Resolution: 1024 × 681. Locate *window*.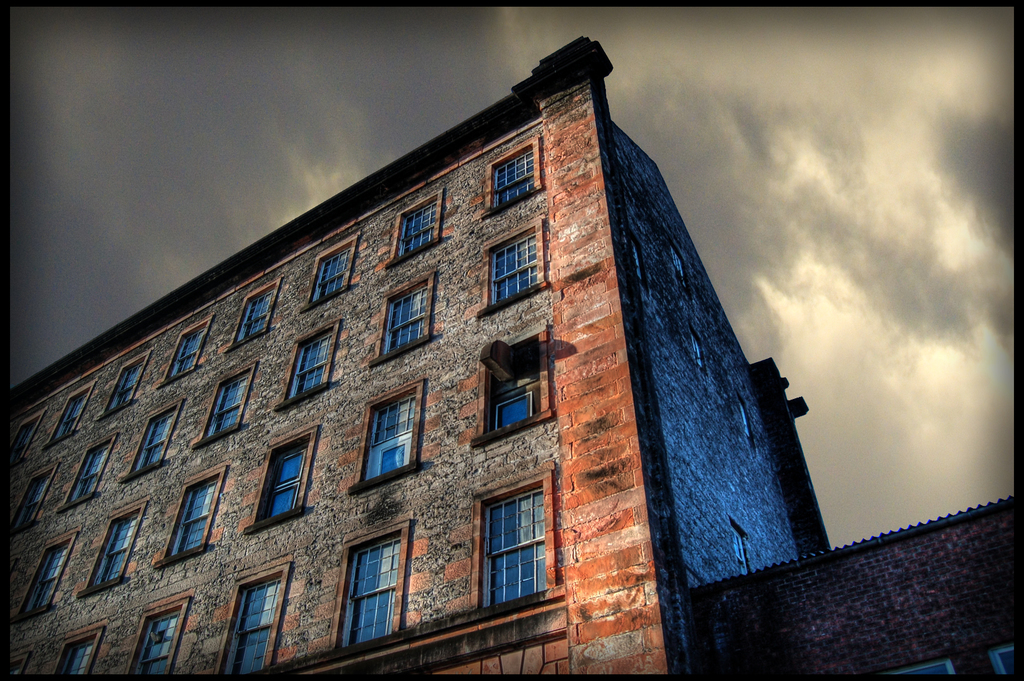
[493,136,540,210].
